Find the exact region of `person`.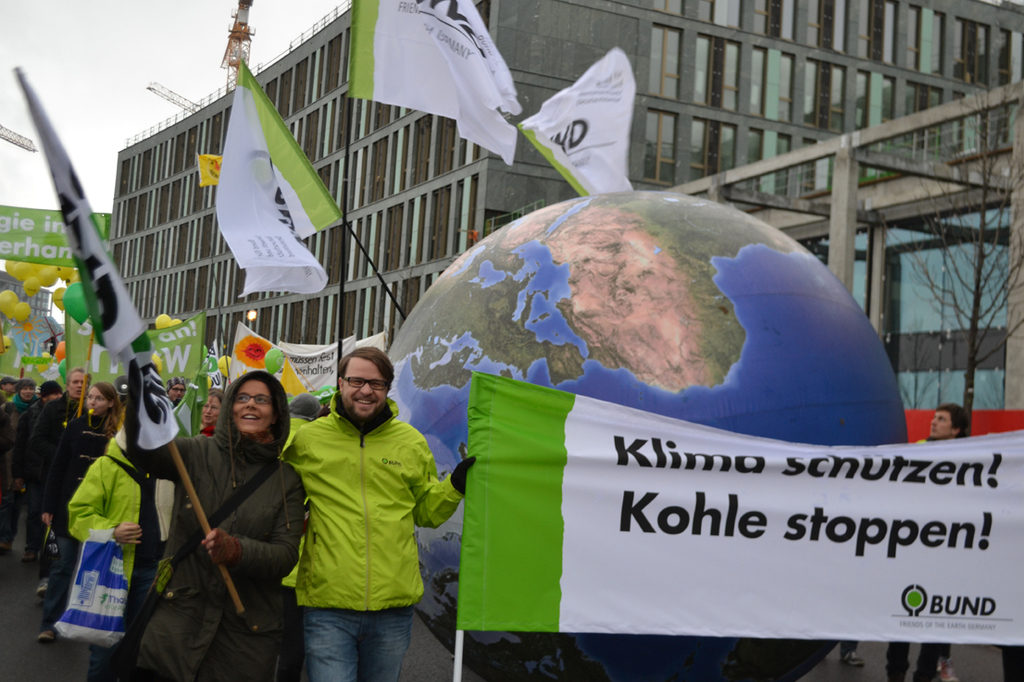
Exact region: box=[15, 382, 65, 563].
